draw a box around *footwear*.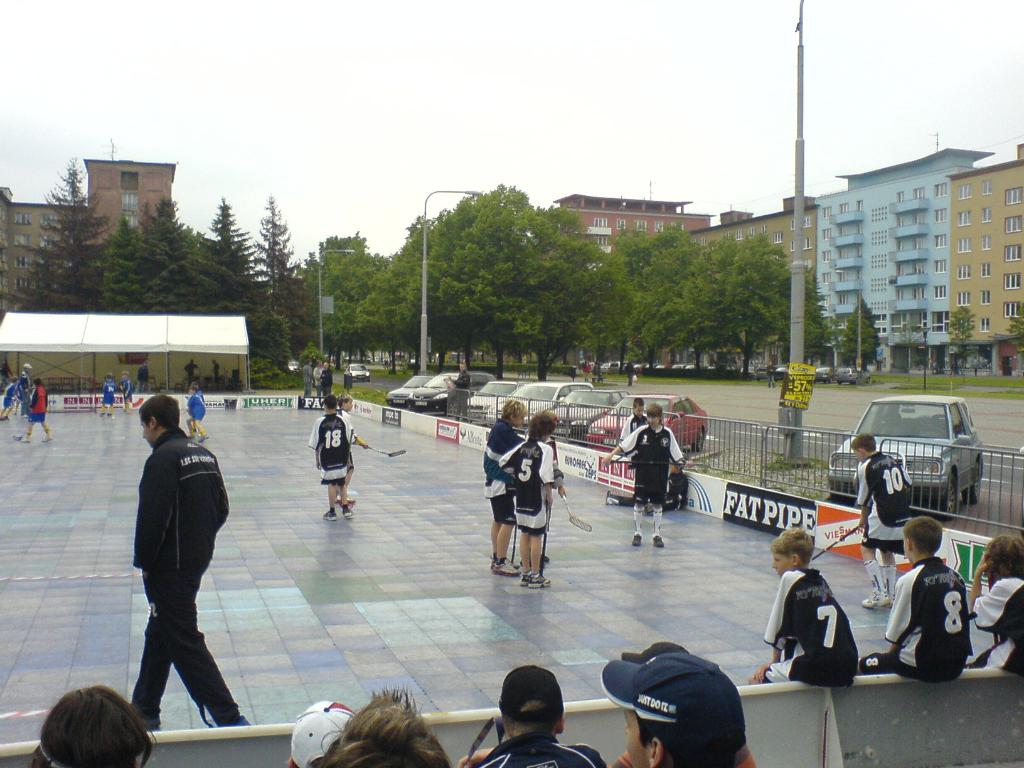
[x1=631, y1=532, x2=644, y2=549].
